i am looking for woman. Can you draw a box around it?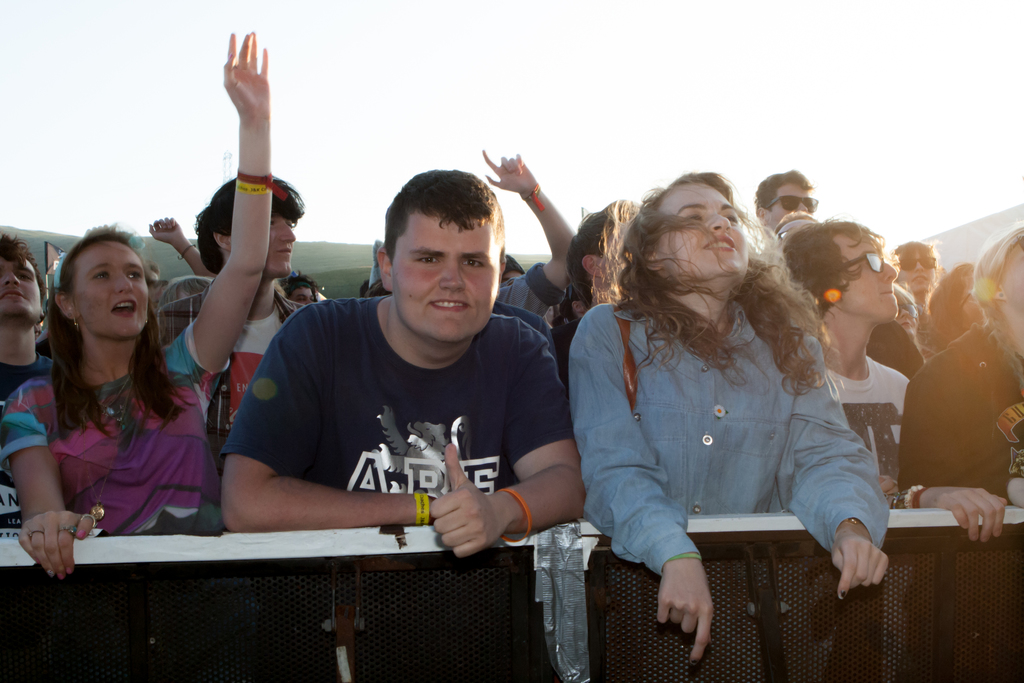
Sure, the bounding box is x1=925 y1=262 x2=993 y2=354.
